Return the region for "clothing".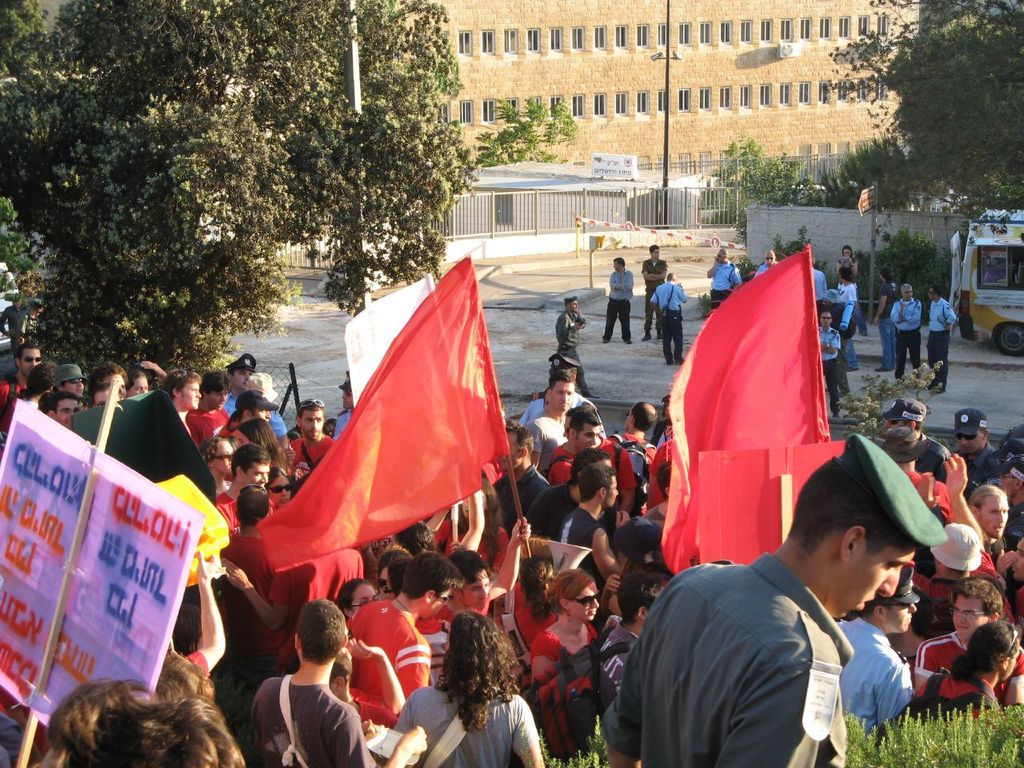
[left=335, top=398, right=358, bottom=430].
